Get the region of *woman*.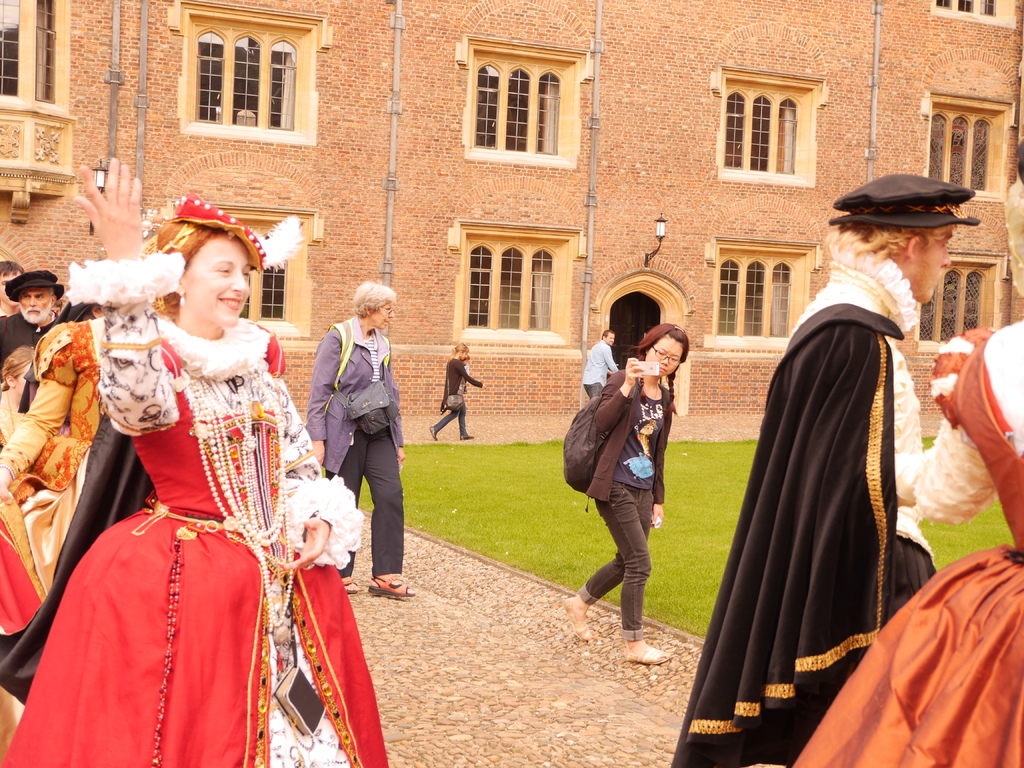
Rect(44, 195, 355, 741).
